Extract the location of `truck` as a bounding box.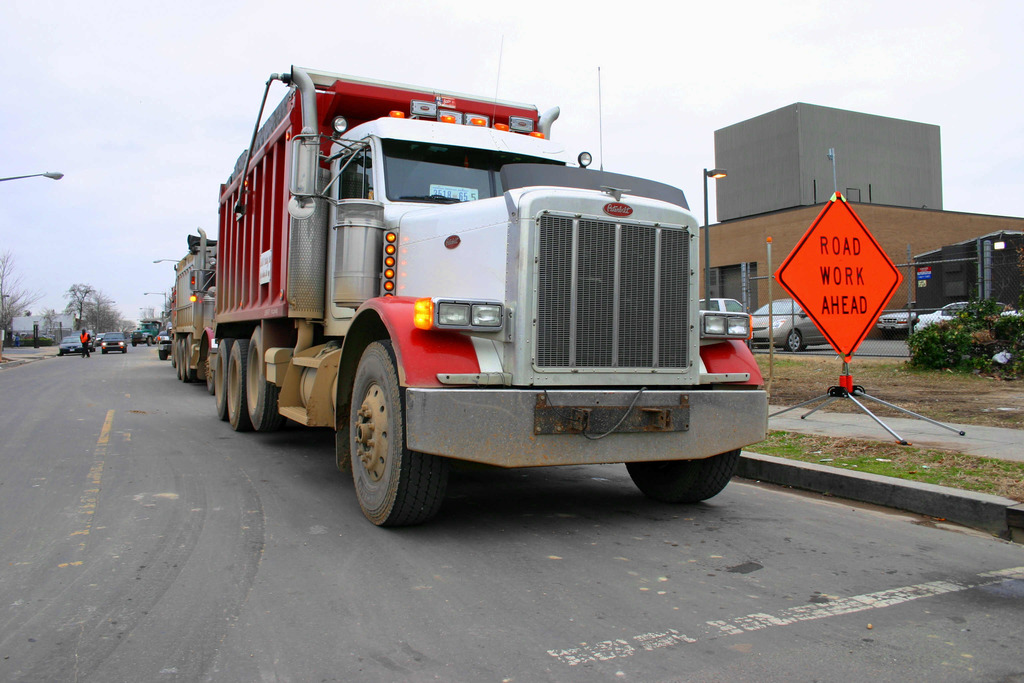
[130, 315, 163, 347].
